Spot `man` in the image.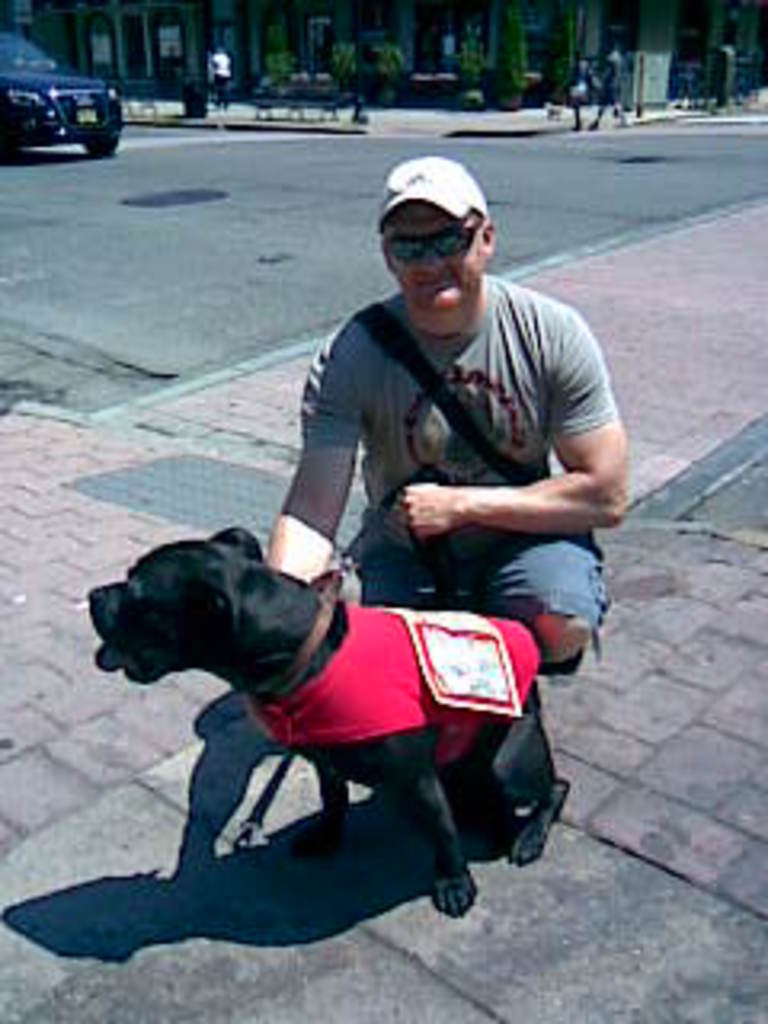
`man` found at bbox=[250, 157, 627, 691].
